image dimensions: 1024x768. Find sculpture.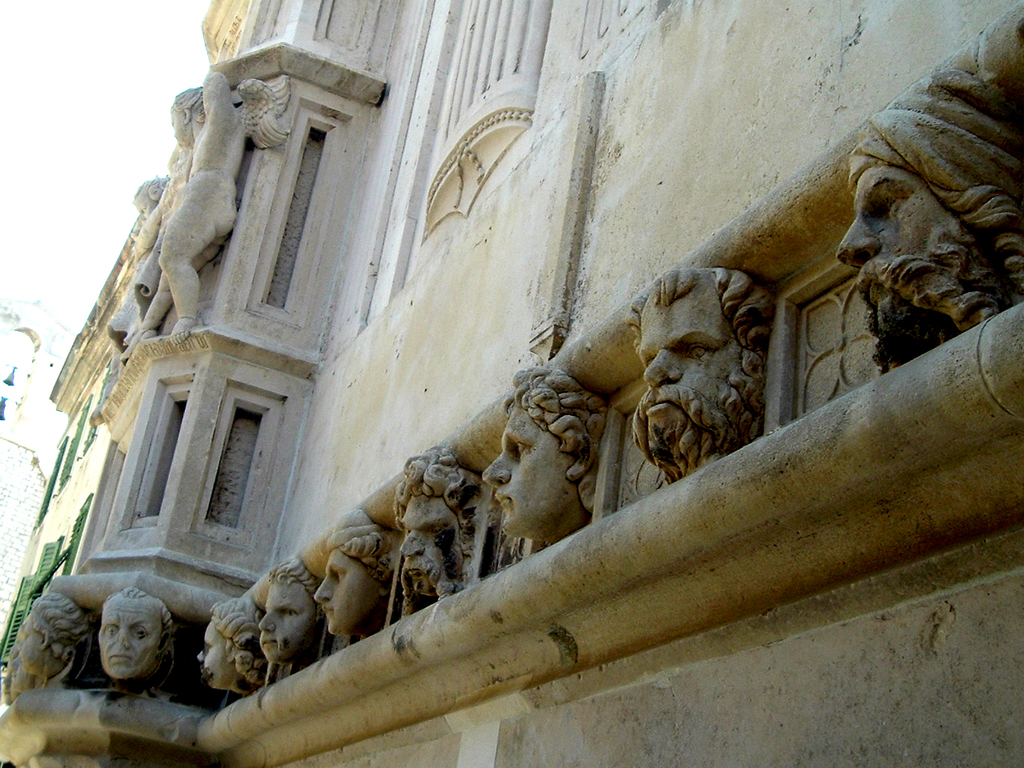
<region>248, 563, 332, 683</region>.
